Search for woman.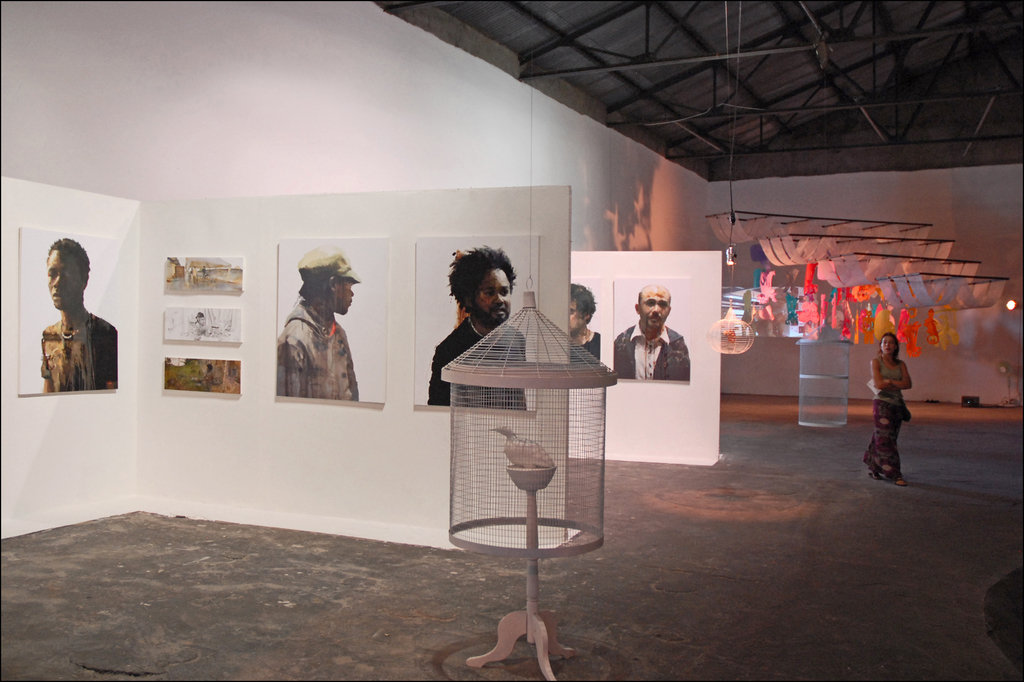
Found at rect(862, 329, 916, 485).
